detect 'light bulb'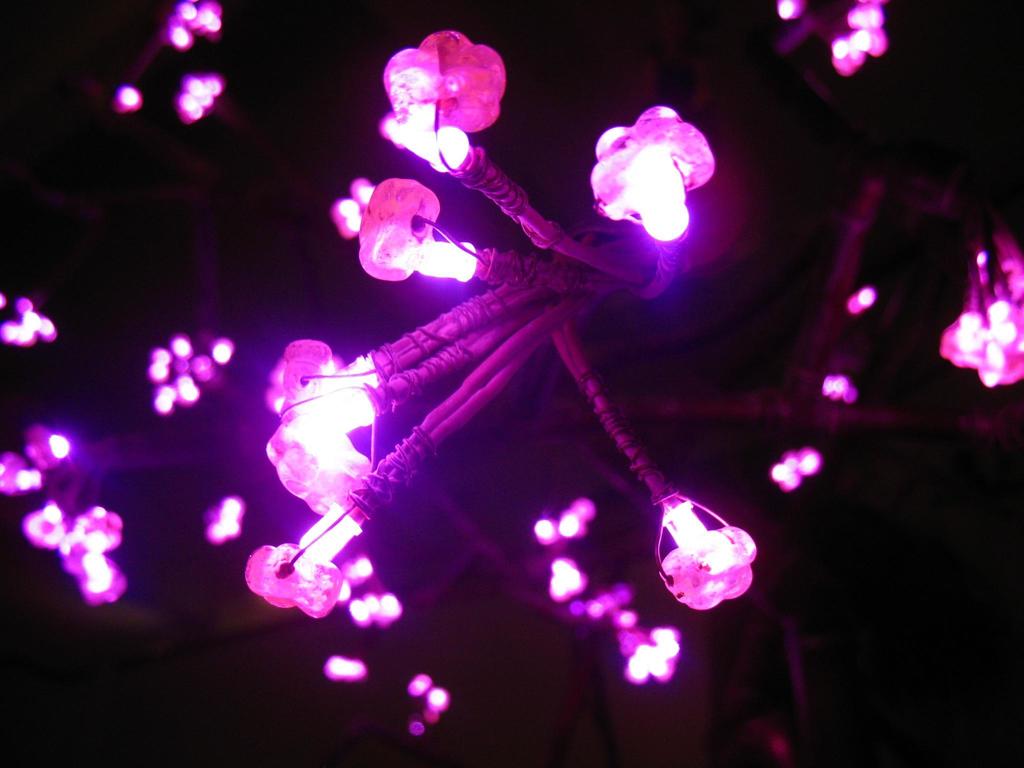
pyautogui.locateOnScreen(0, 296, 56, 346)
